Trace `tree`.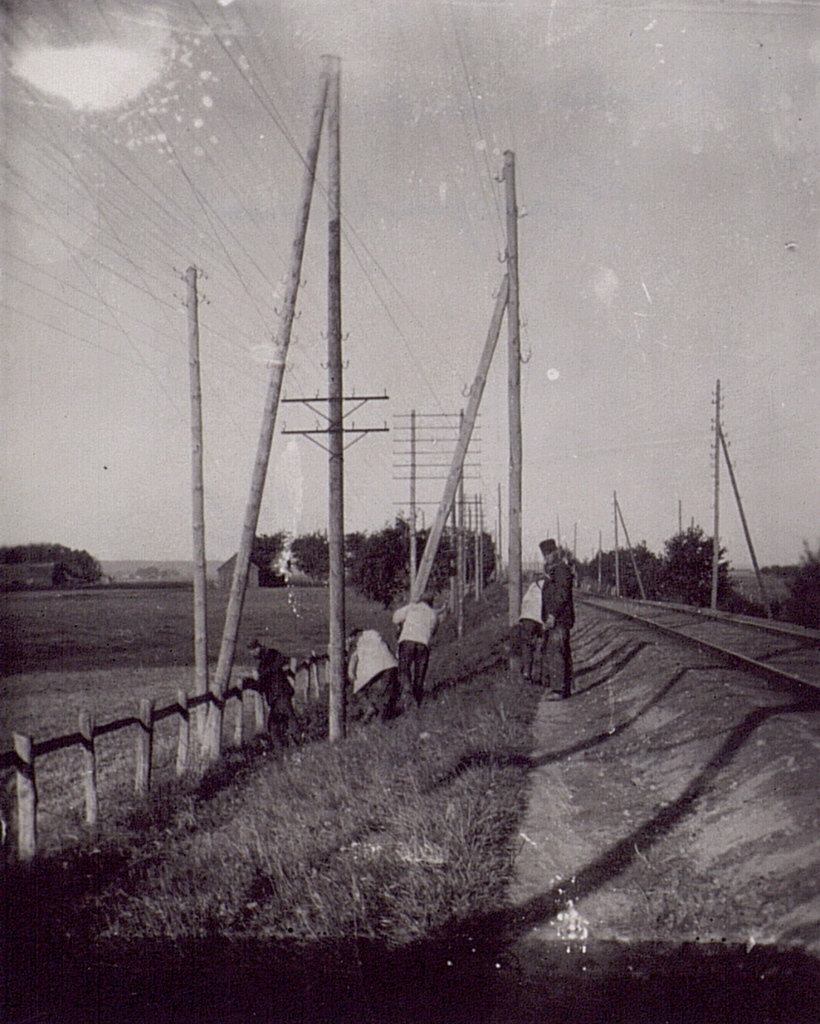
Traced to detection(2, 528, 99, 631).
